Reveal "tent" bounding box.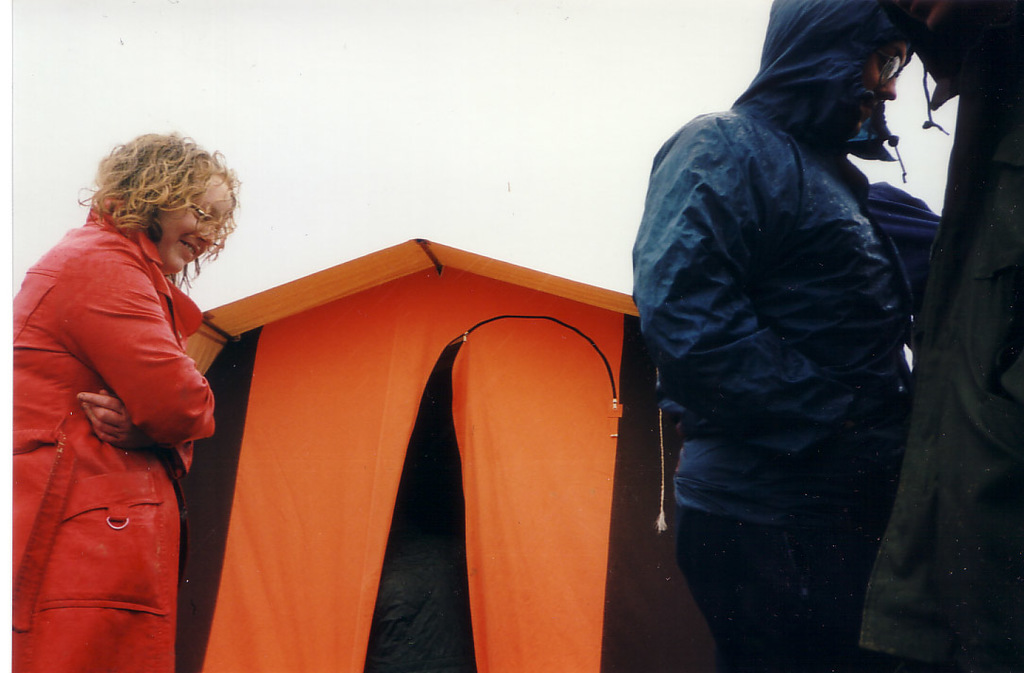
Revealed: locate(194, 190, 653, 672).
